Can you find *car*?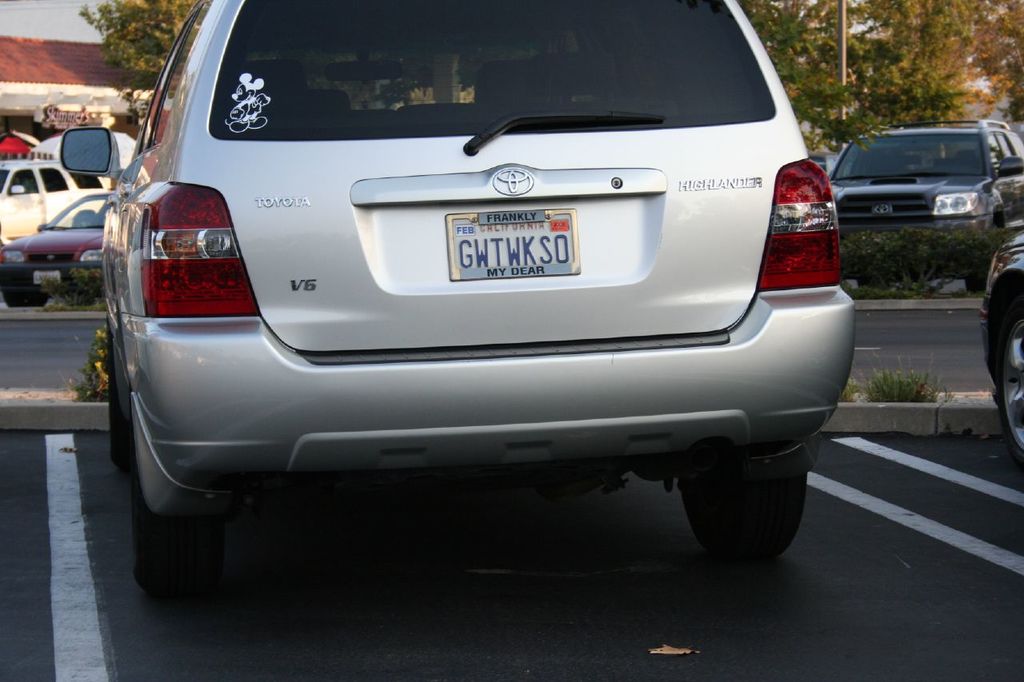
Yes, bounding box: 0 193 107 307.
